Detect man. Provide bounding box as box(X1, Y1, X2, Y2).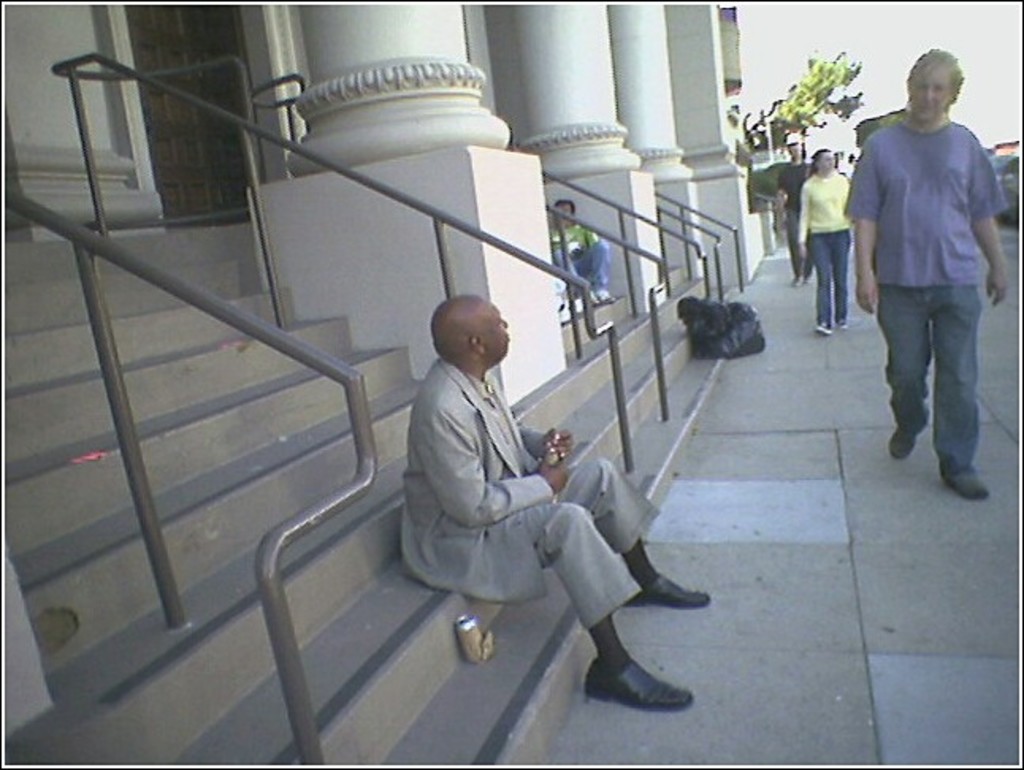
box(395, 290, 715, 713).
